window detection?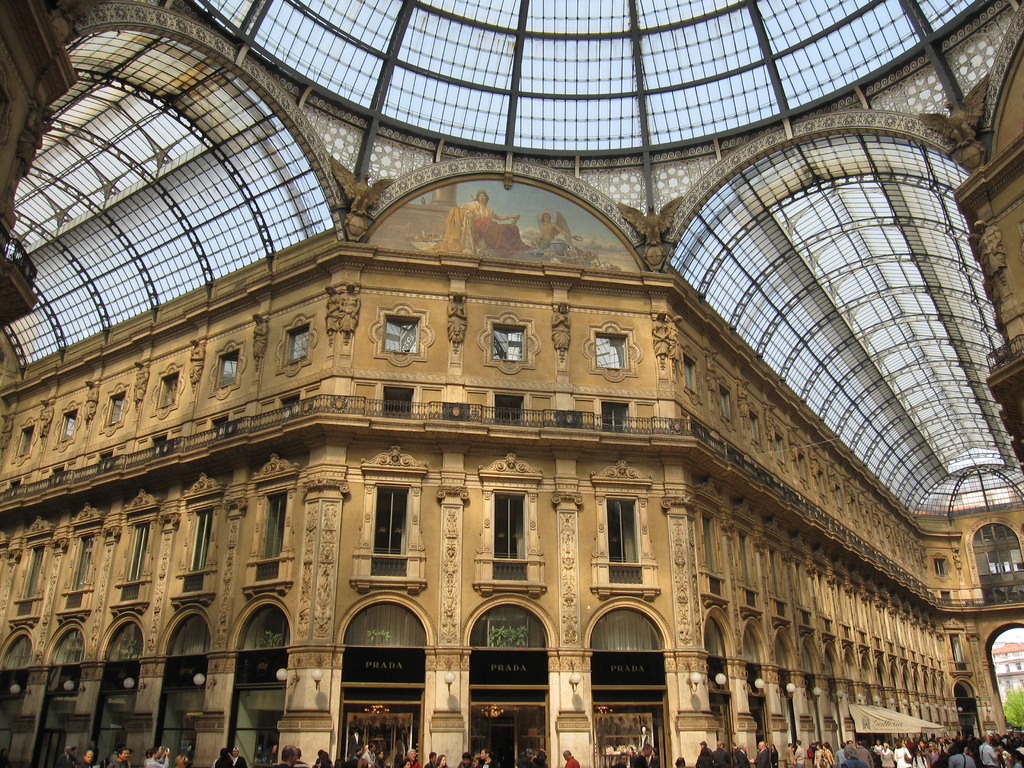
locate(97, 379, 132, 438)
